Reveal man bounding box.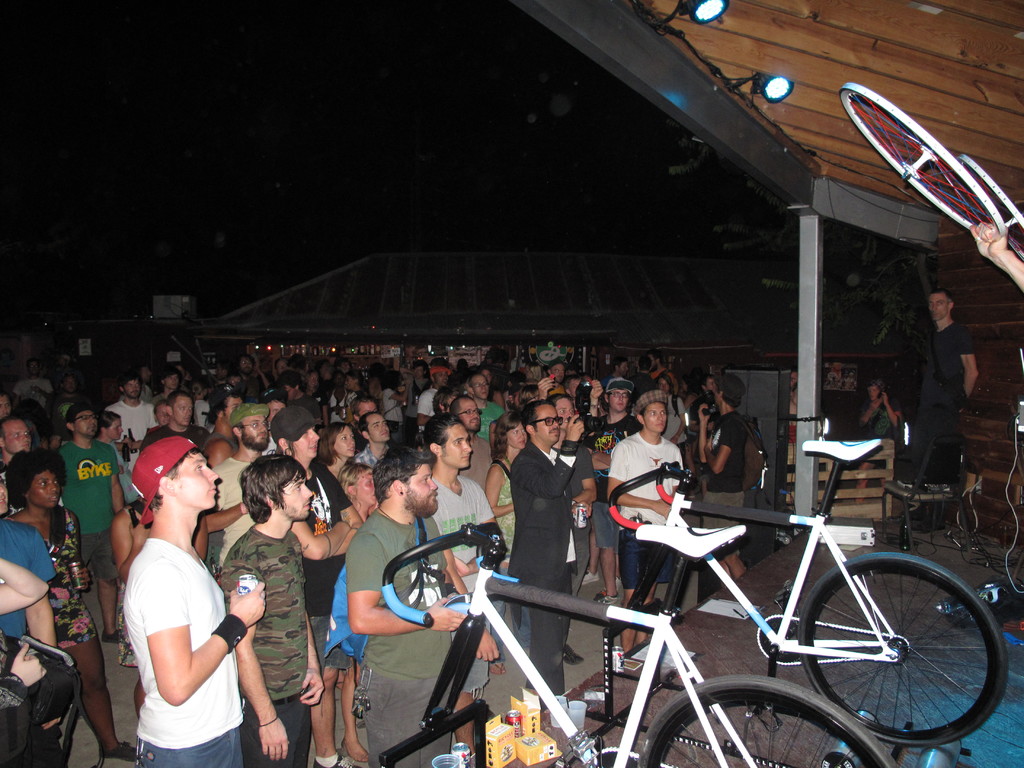
Revealed: left=420, top=368, right=454, bottom=427.
